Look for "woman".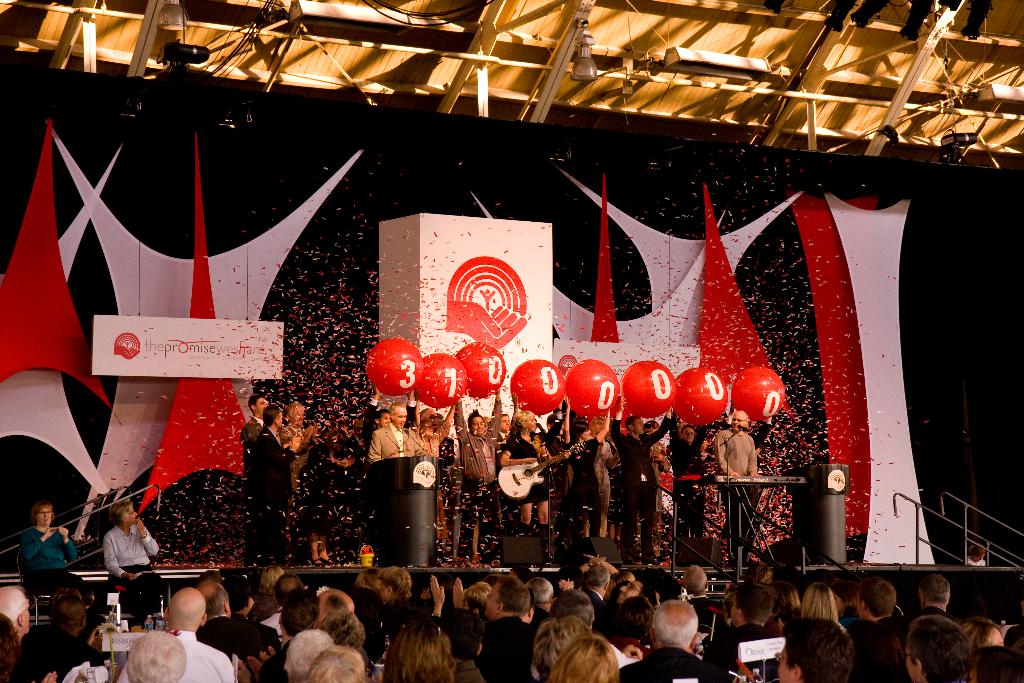
Found: box=[568, 409, 612, 537].
